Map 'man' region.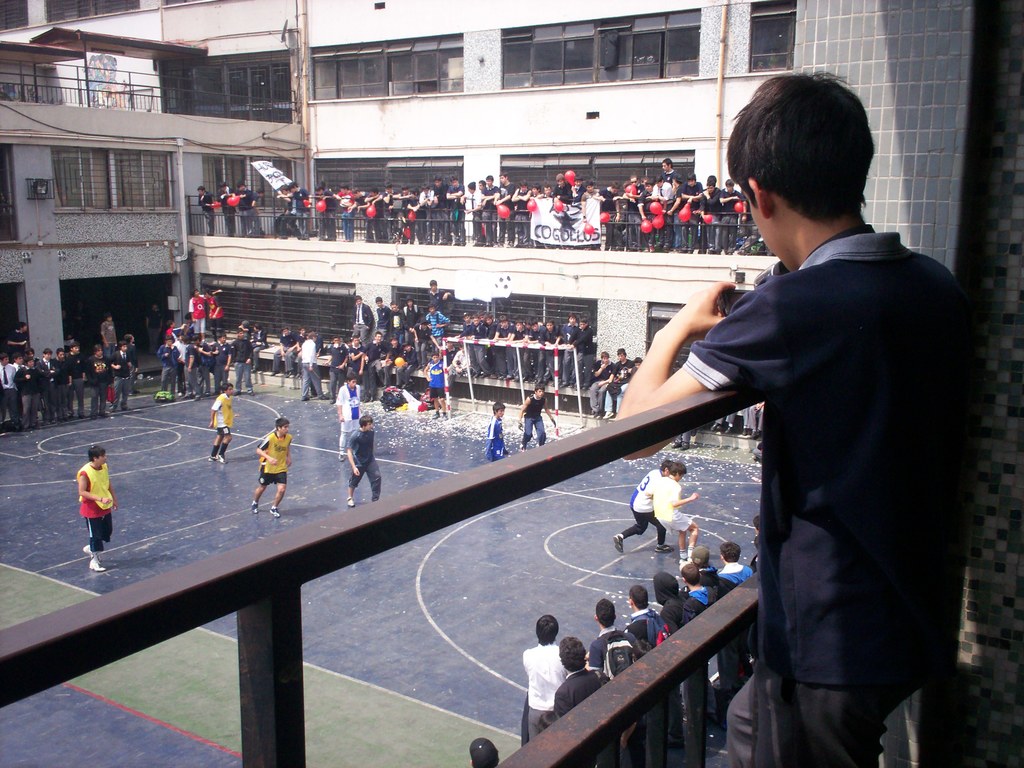
Mapped to <region>220, 179, 238, 239</region>.
